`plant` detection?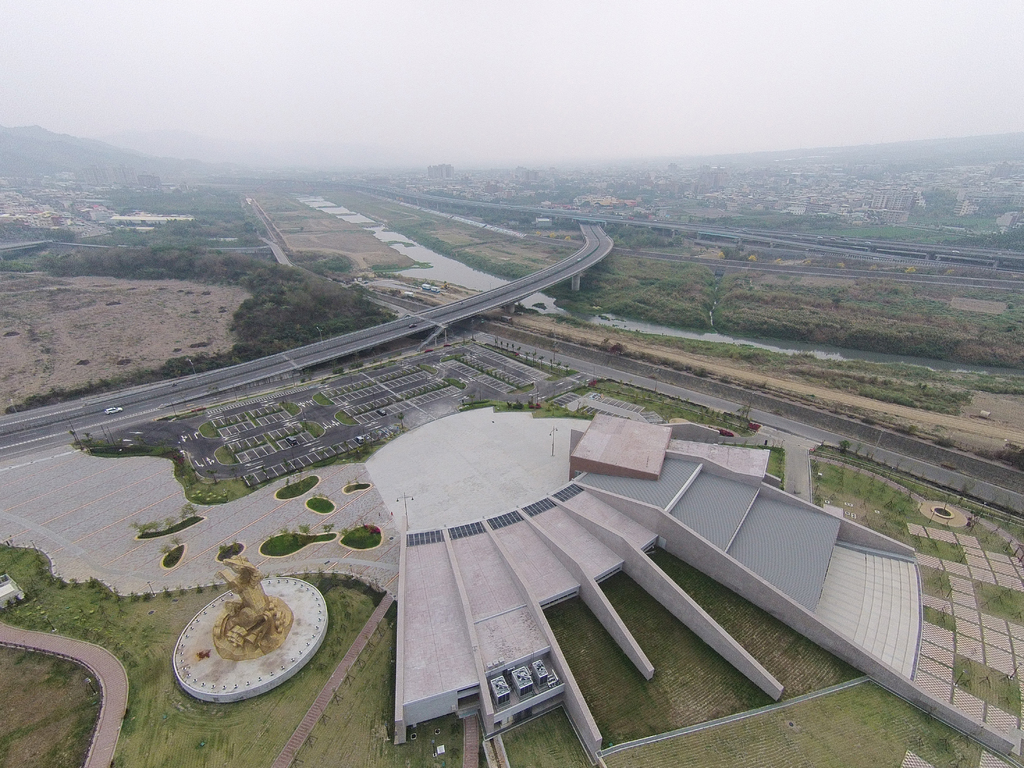
box(295, 524, 312, 540)
